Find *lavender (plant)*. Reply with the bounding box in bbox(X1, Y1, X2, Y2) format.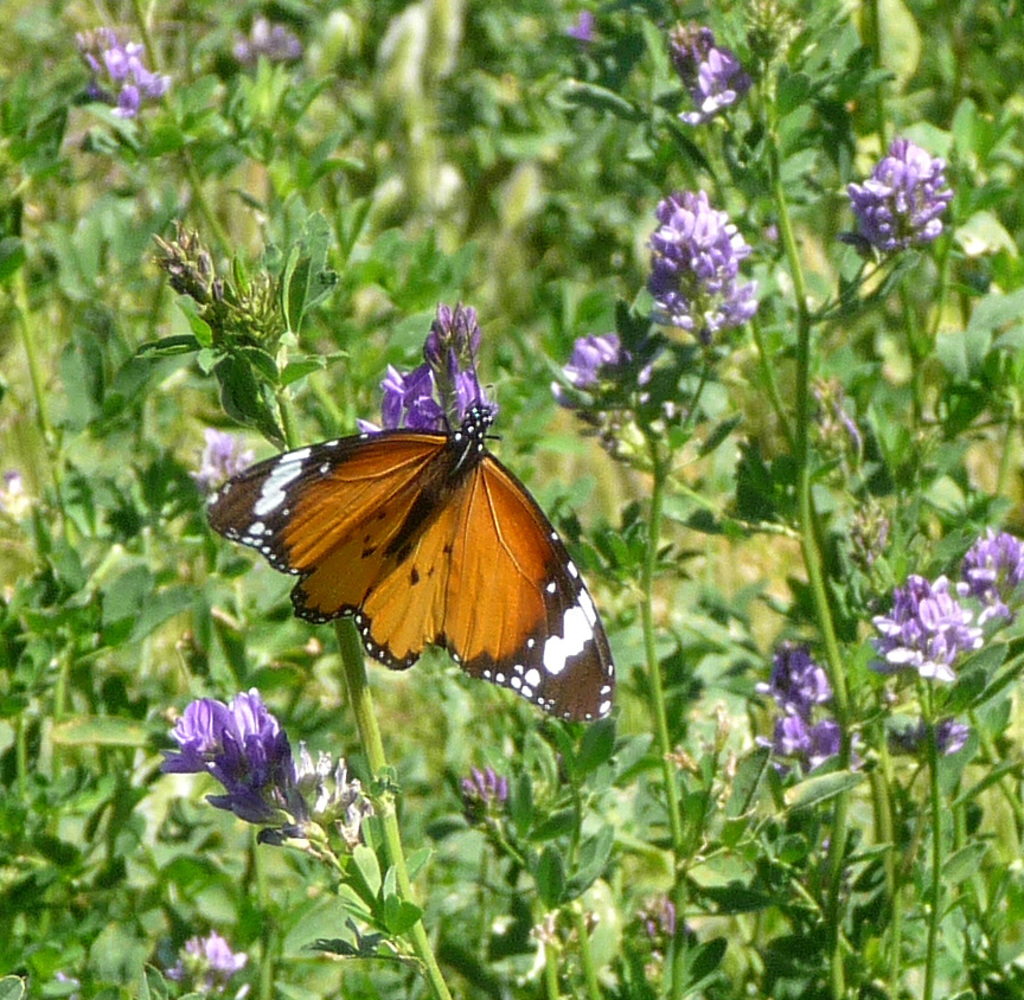
bbox(965, 526, 1023, 605).
